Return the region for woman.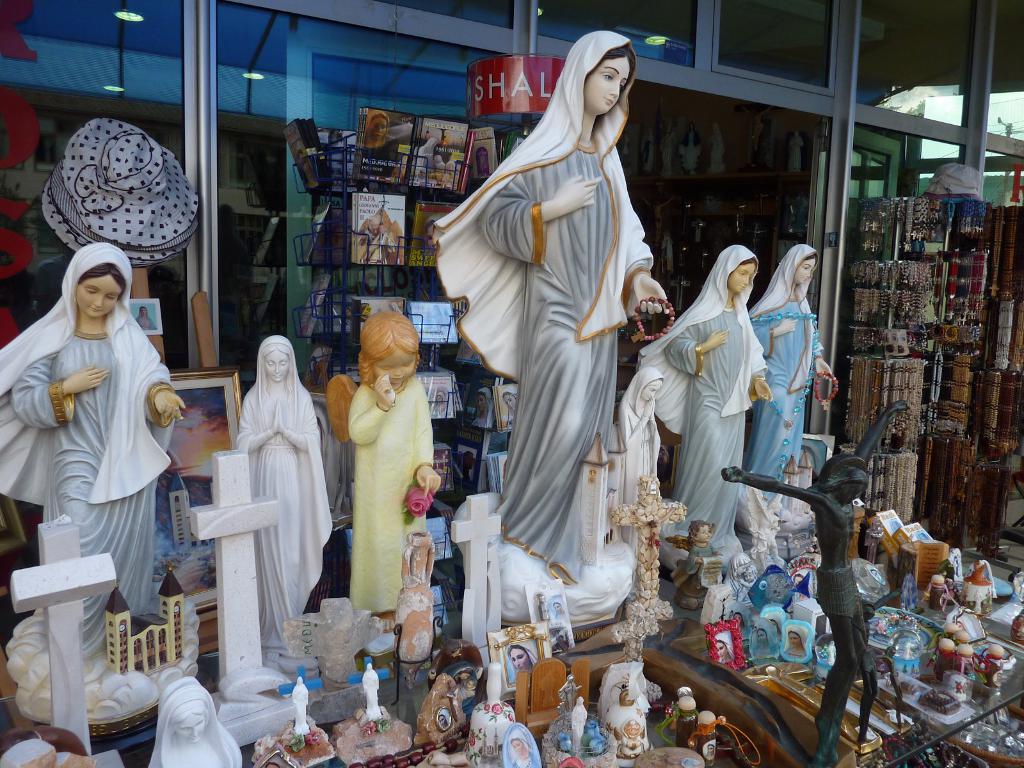
[left=0, top=242, right=185, bottom=672].
